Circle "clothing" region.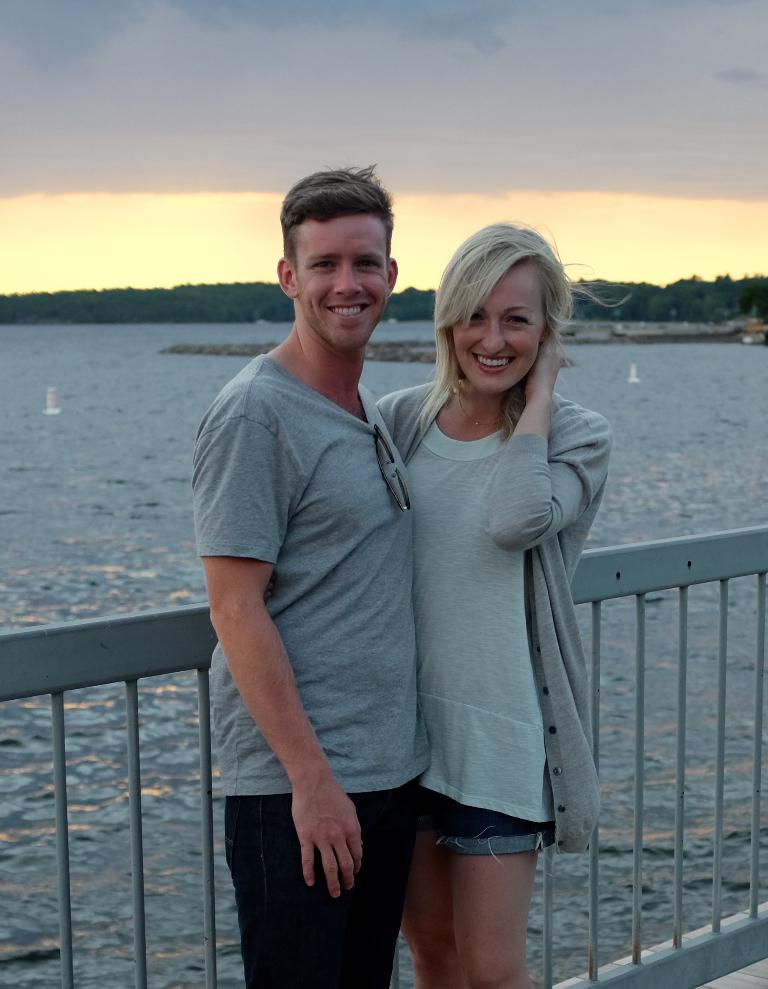
Region: (356,336,608,877).
